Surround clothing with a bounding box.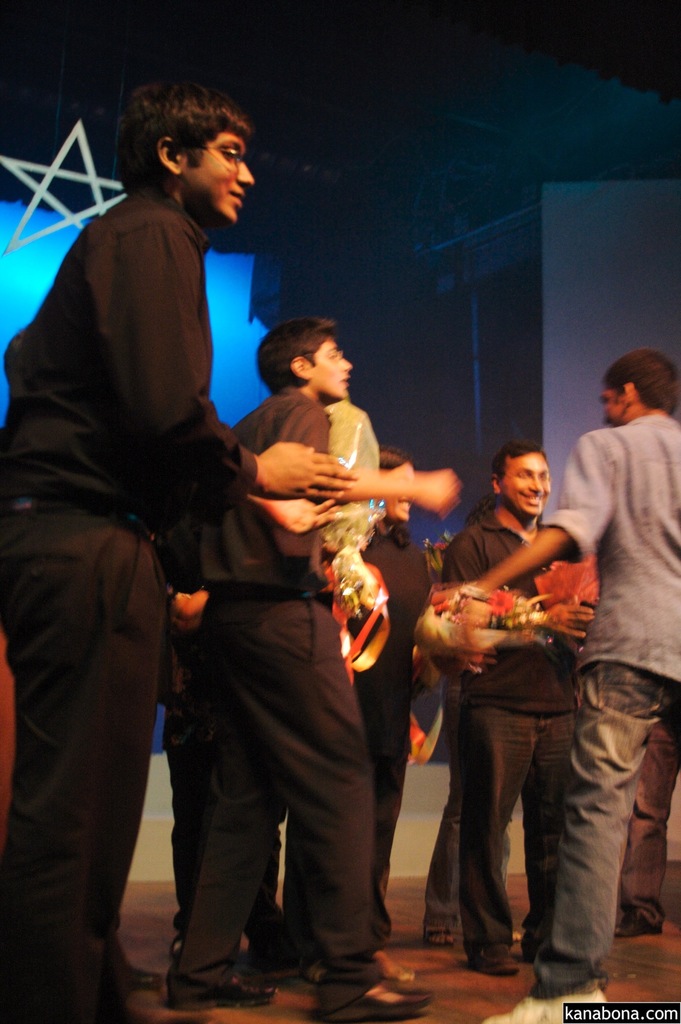
rect(538, 410, 680, 1002).
